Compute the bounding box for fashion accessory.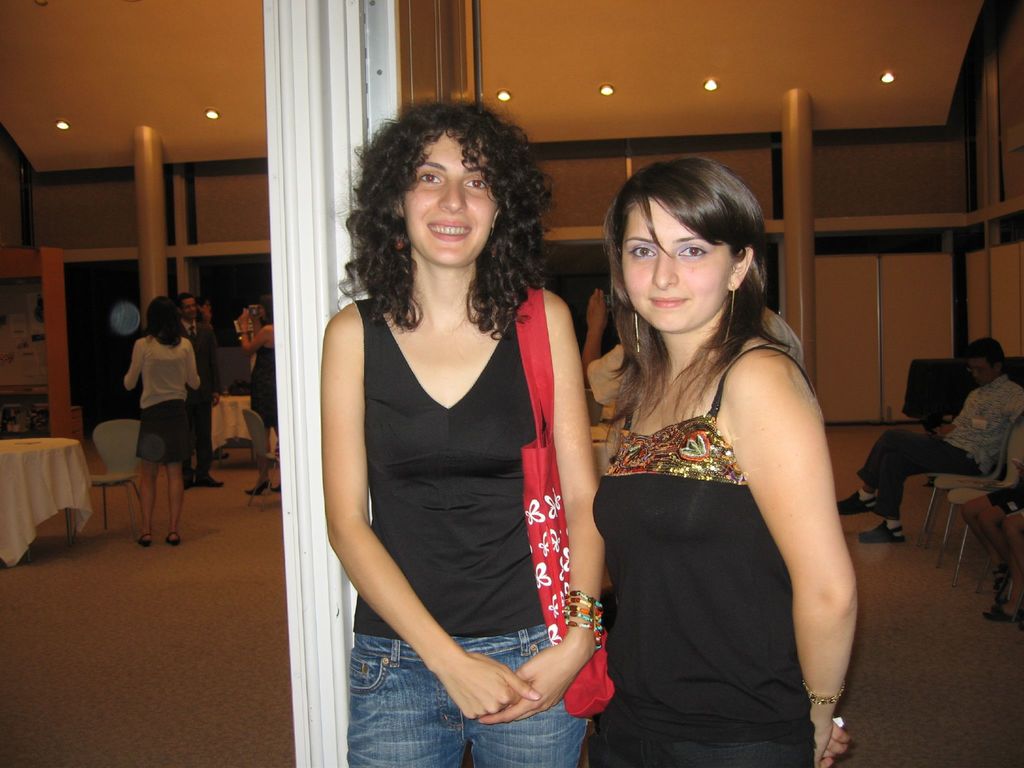
BBox(794, 682, 845, 711).
